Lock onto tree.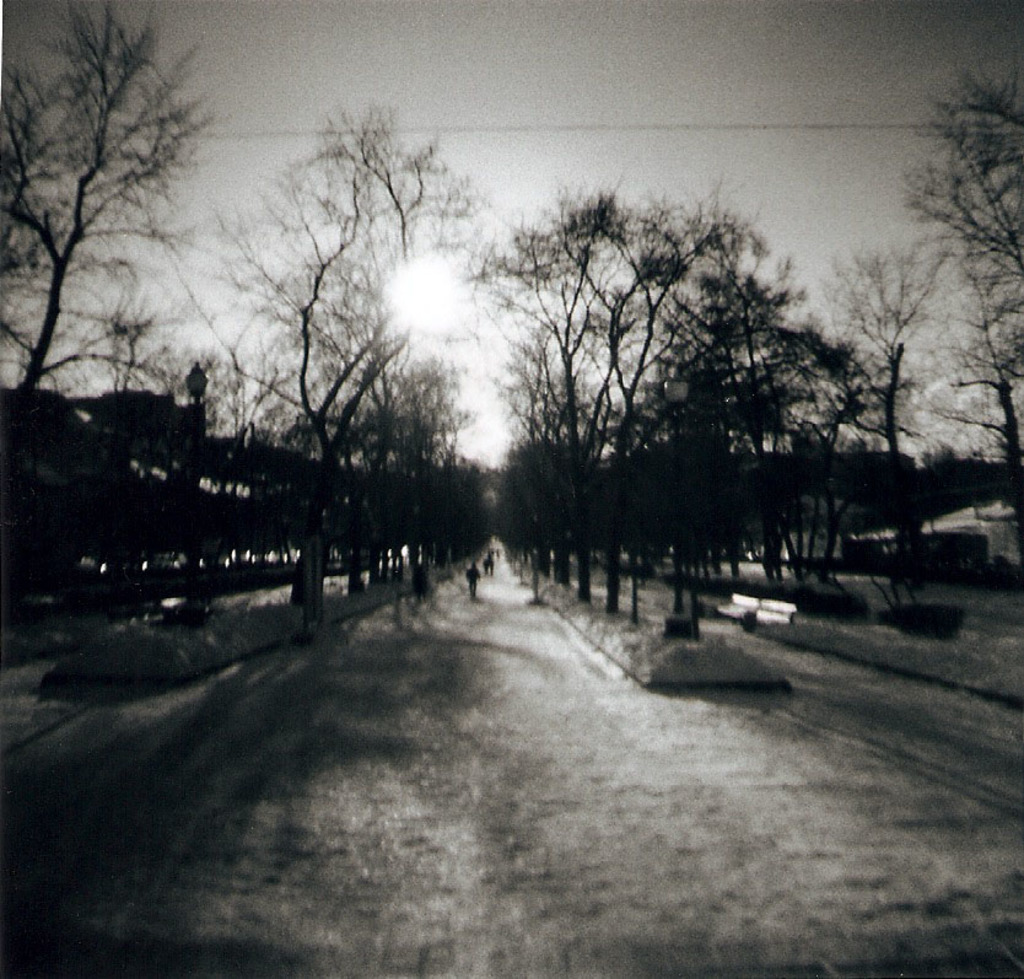
Locked: 883/44/1023/531.
